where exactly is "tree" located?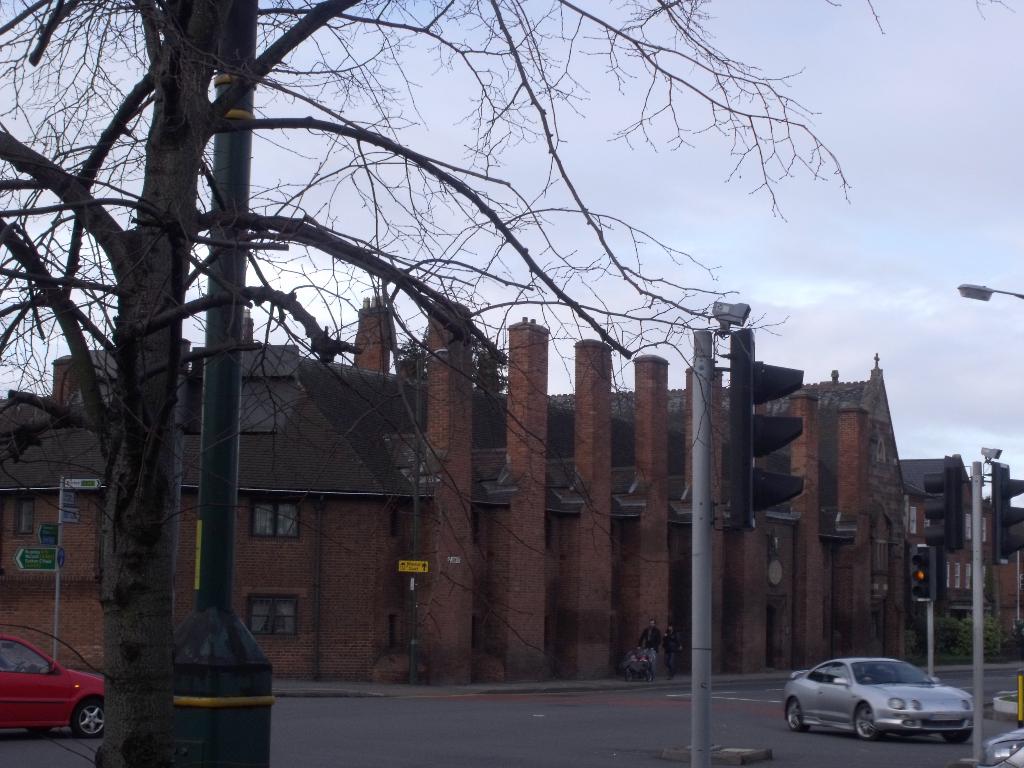
Its bounding box is {"x1": 0, "y1": 0, "x2": 1015, "y2": 767}.
